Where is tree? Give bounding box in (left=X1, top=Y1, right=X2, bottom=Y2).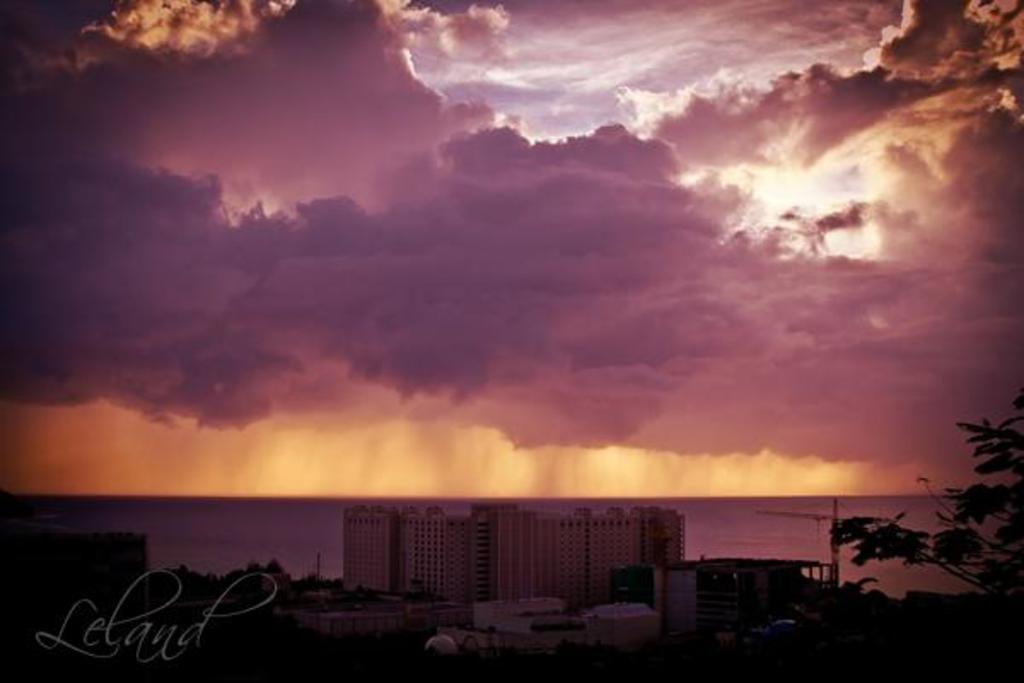
(left=263, top=558, right=288, bottom=593).
